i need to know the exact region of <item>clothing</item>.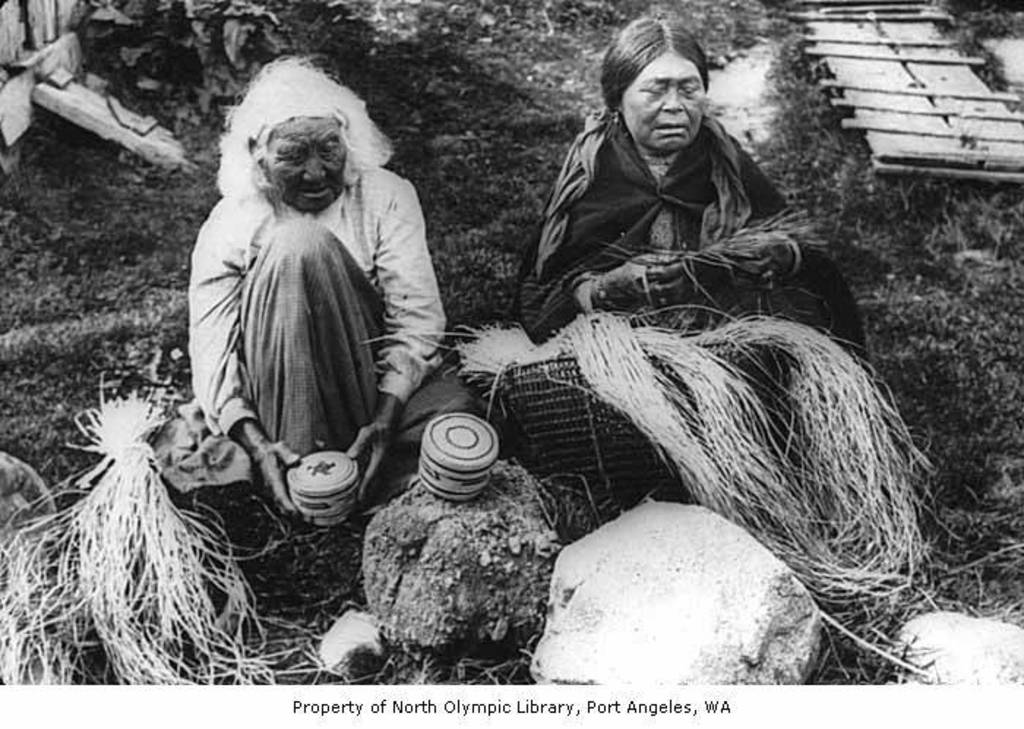
Region: (left=183, top=95, right=432, bottom=505).
